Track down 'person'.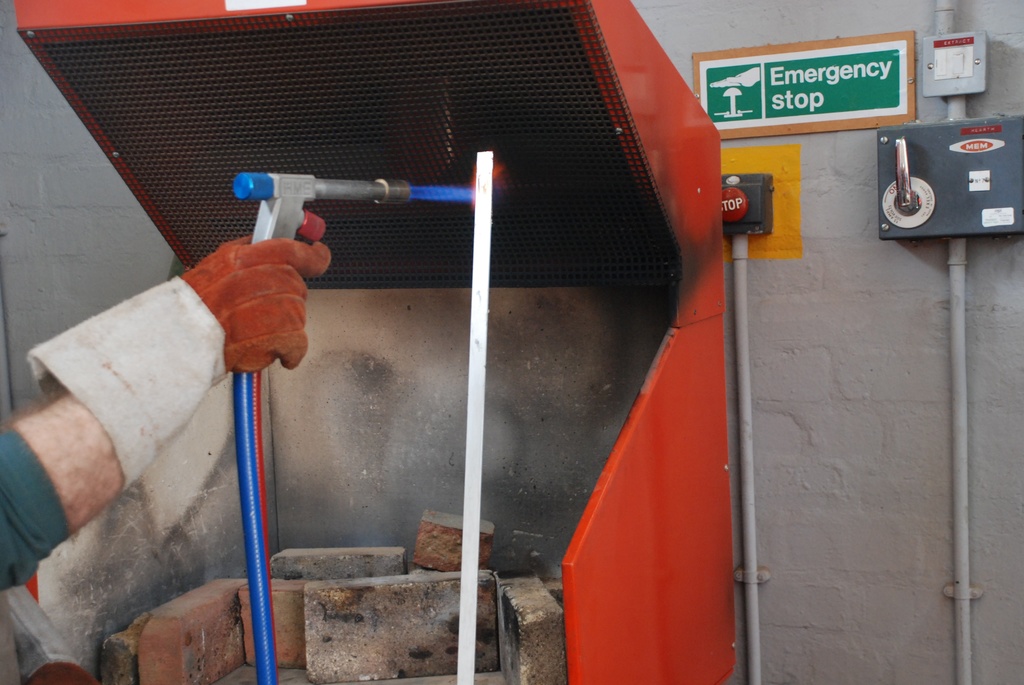
Tracked to Rect(0, 201, 336, 684).
